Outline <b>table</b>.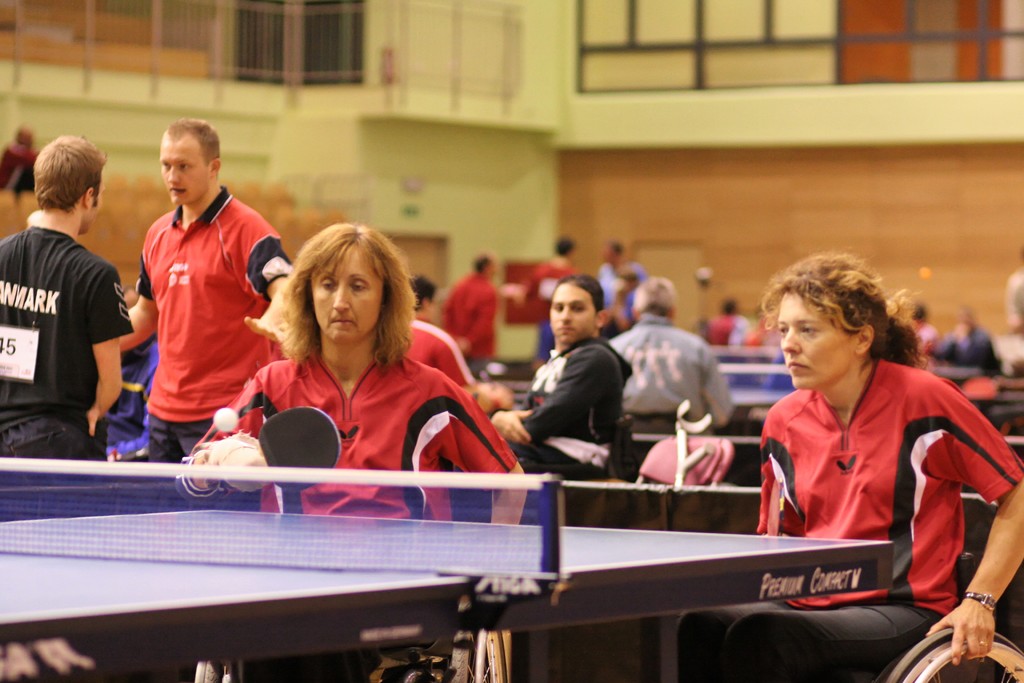
Outline: locate(0, 504, 897, 682).
